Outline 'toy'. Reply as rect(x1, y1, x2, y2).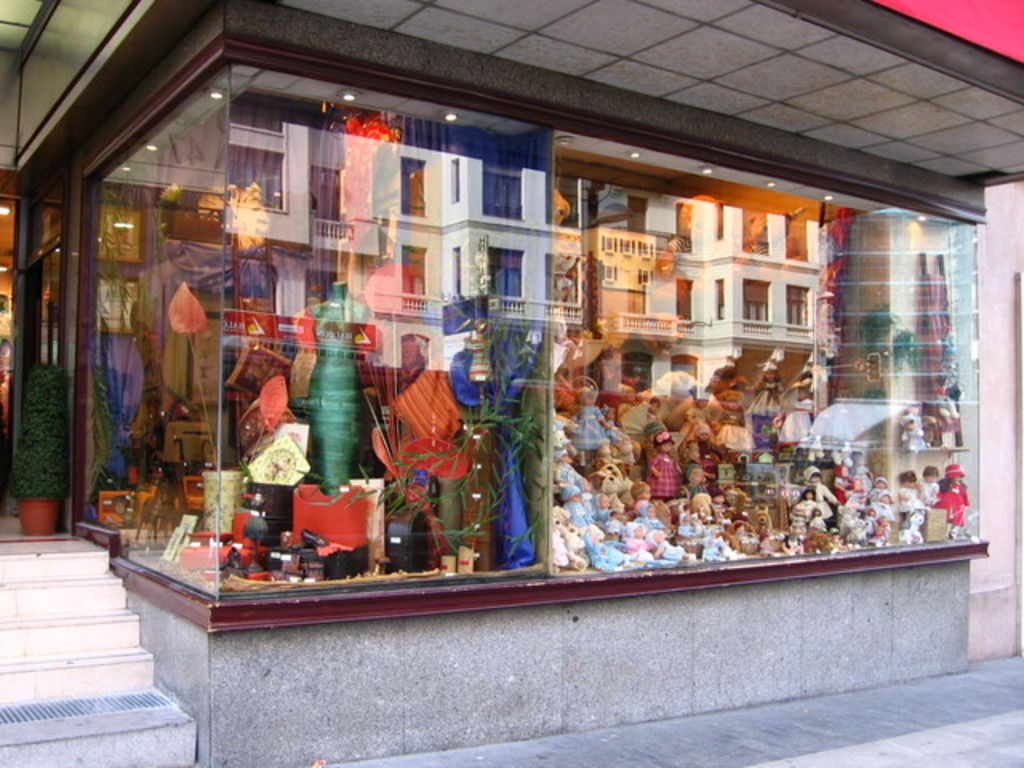
rect(616, 522, 661, 568).
